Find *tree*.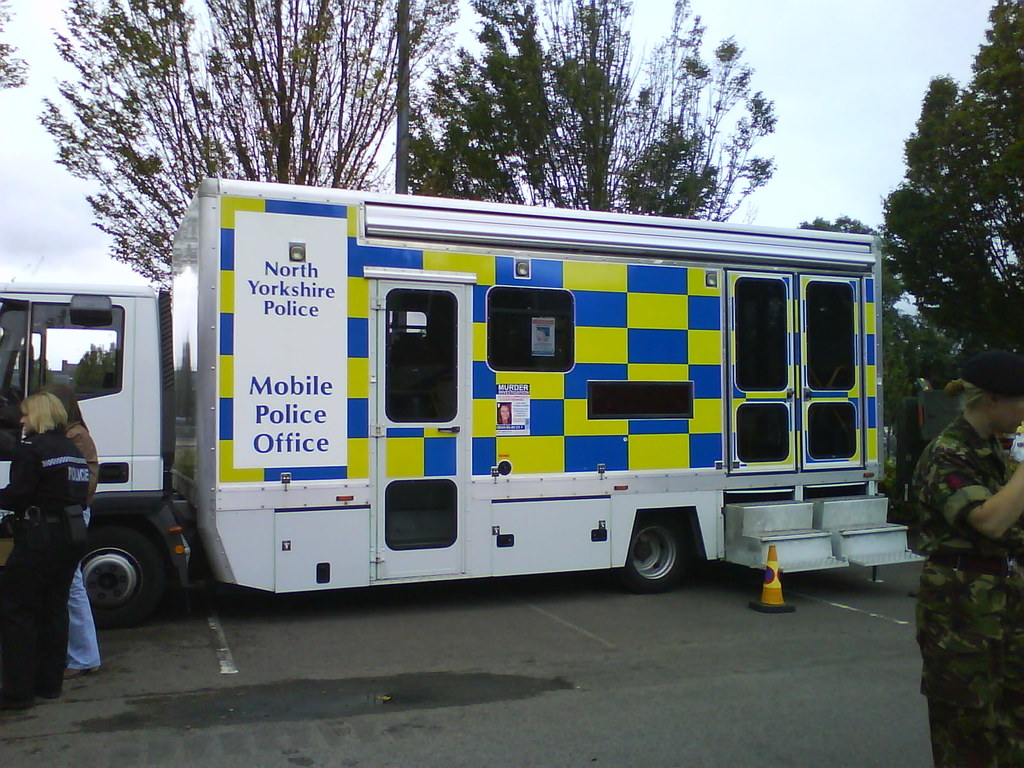
882/56/1011/380.
